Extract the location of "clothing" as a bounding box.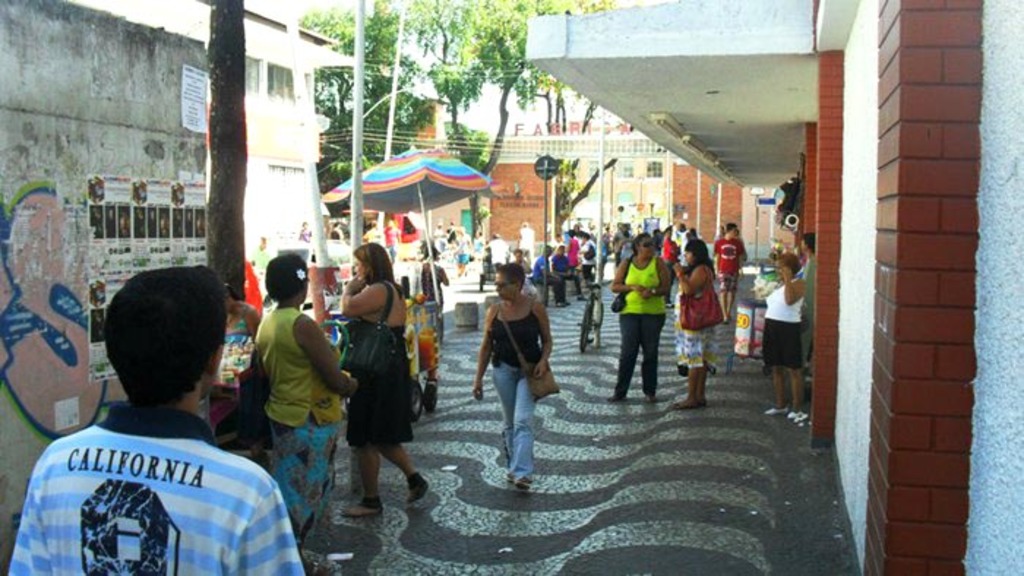
Rect(486, 237, 508, 260).
